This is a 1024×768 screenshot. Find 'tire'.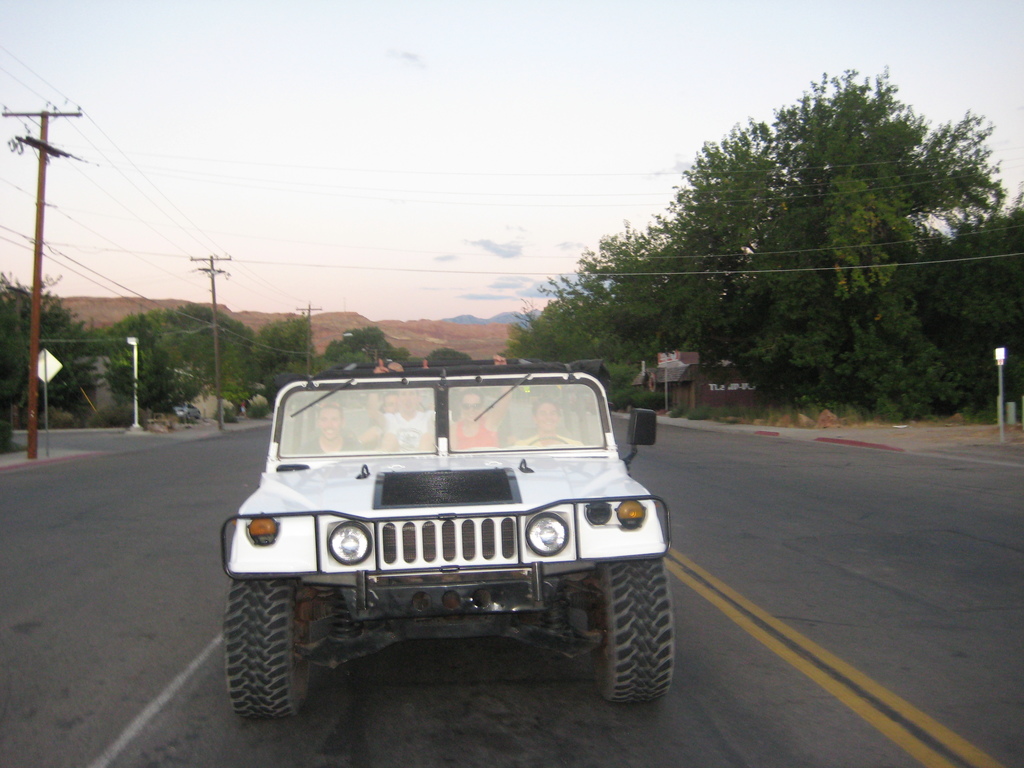
Bounding box: 223/578/313/717.
